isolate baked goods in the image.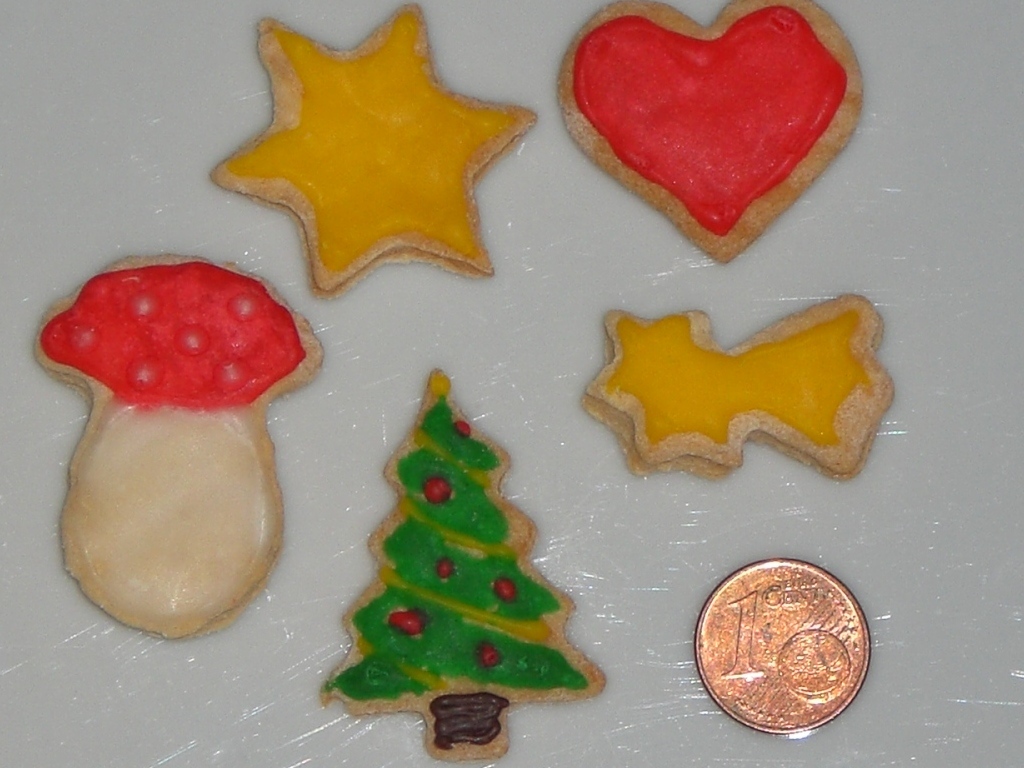
Isolated region: (x1=564, y1=7, x2=855, y2=239).
